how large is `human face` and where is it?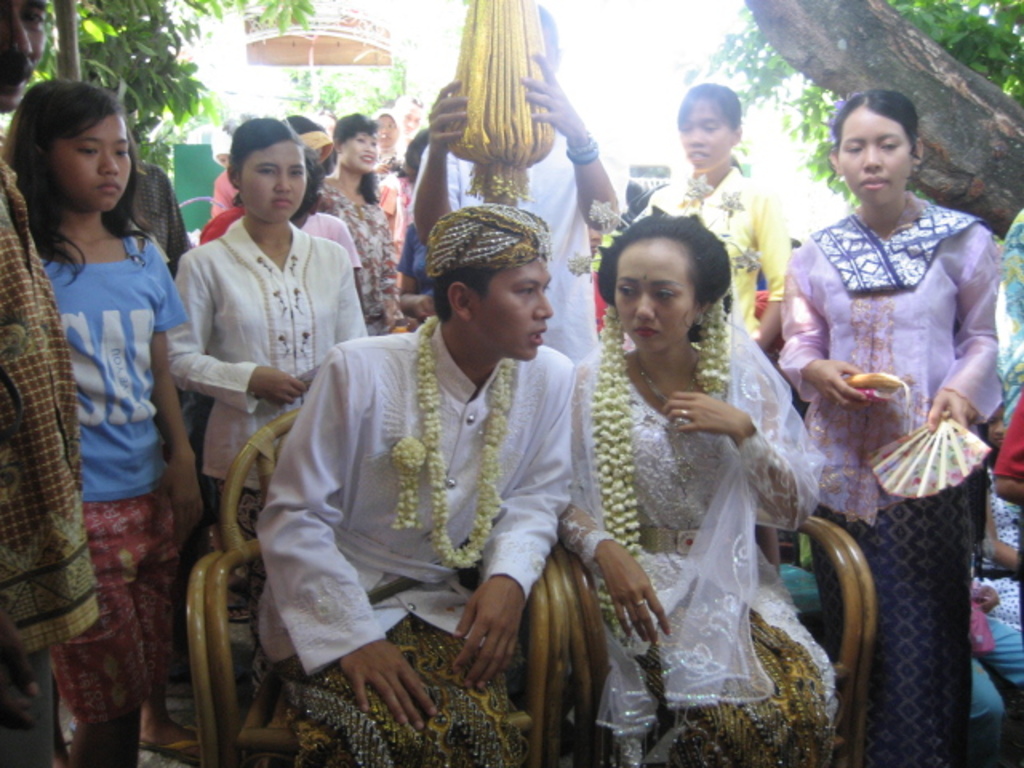
Bounding box: x1=464, y1=261, x2=552, y2=354.
